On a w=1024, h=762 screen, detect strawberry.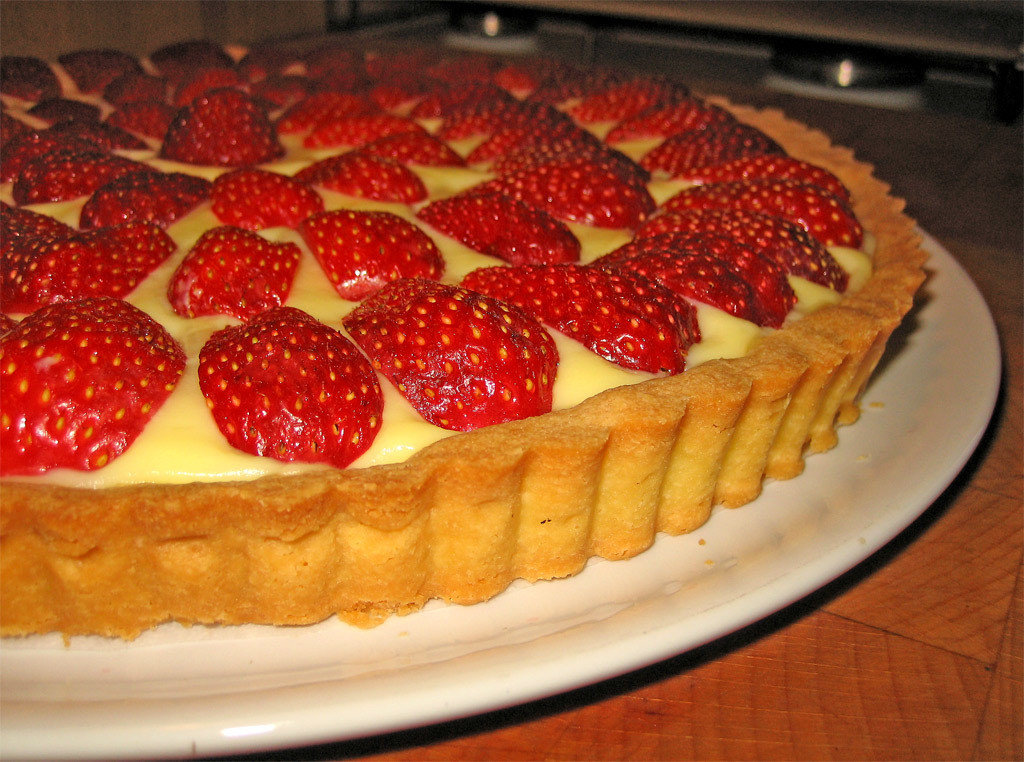
[77, 168, 209, 231].
